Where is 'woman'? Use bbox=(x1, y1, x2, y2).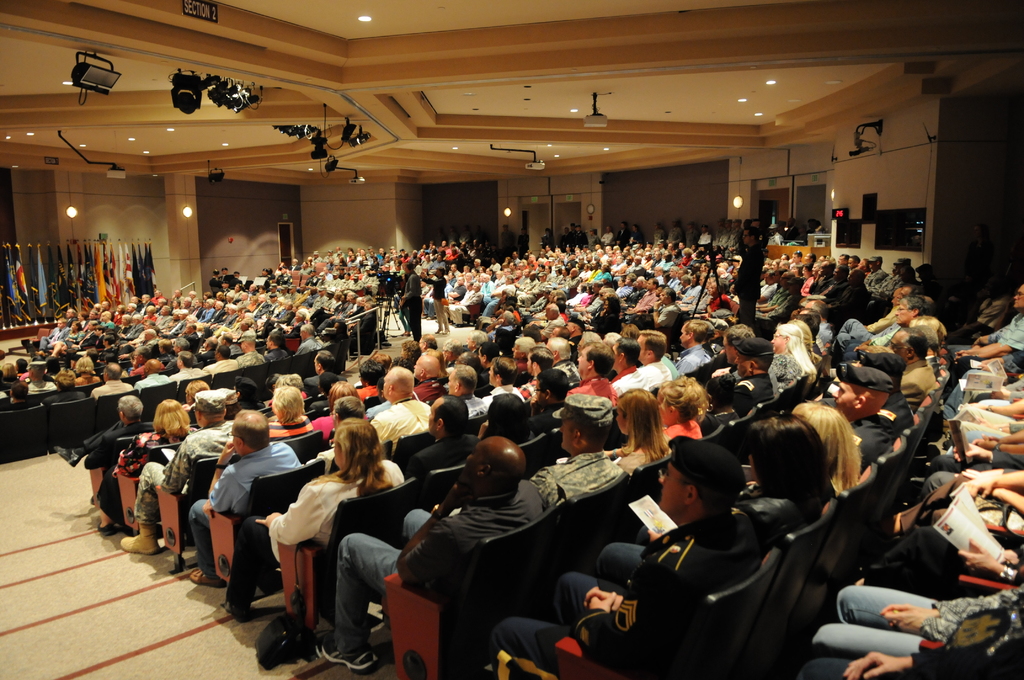
bbox=(788, 401, 863, 492).
